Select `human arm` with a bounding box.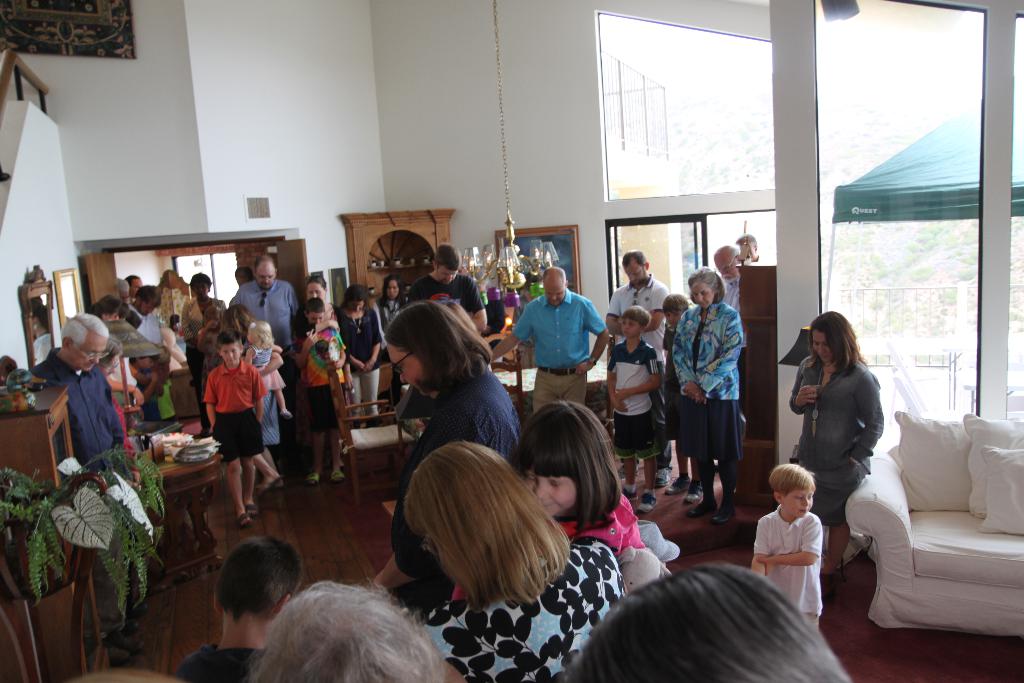
<region>332, 342, 344, 369</region>.
